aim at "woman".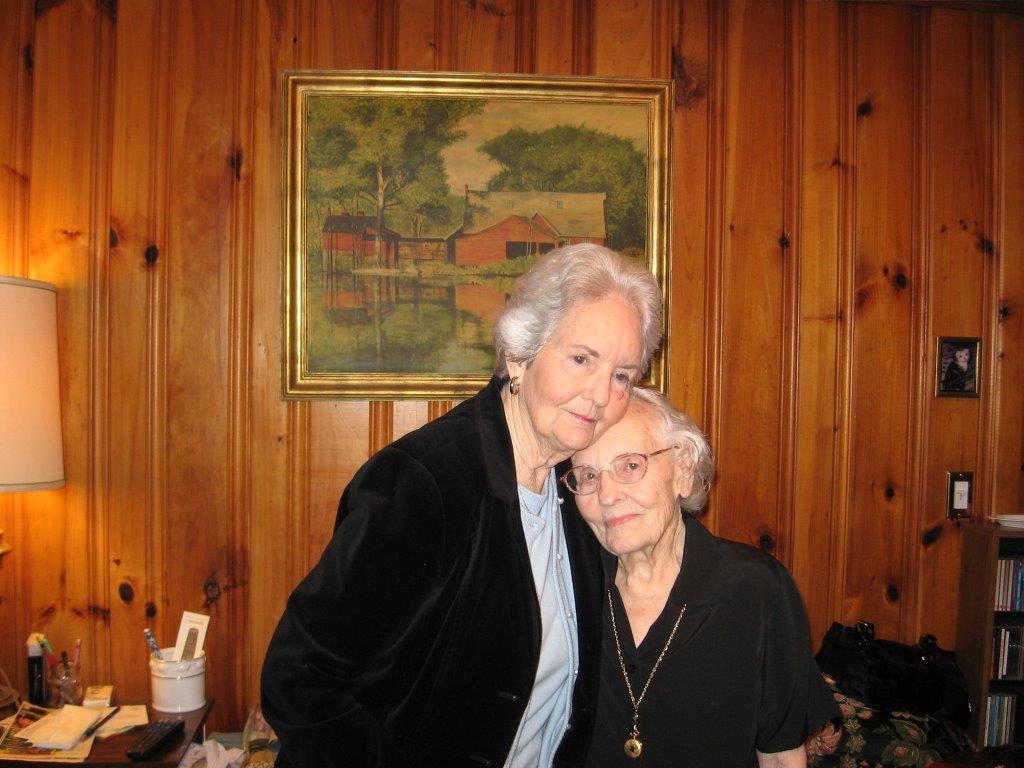
Aimed at region(557, 388, 835, 767).
